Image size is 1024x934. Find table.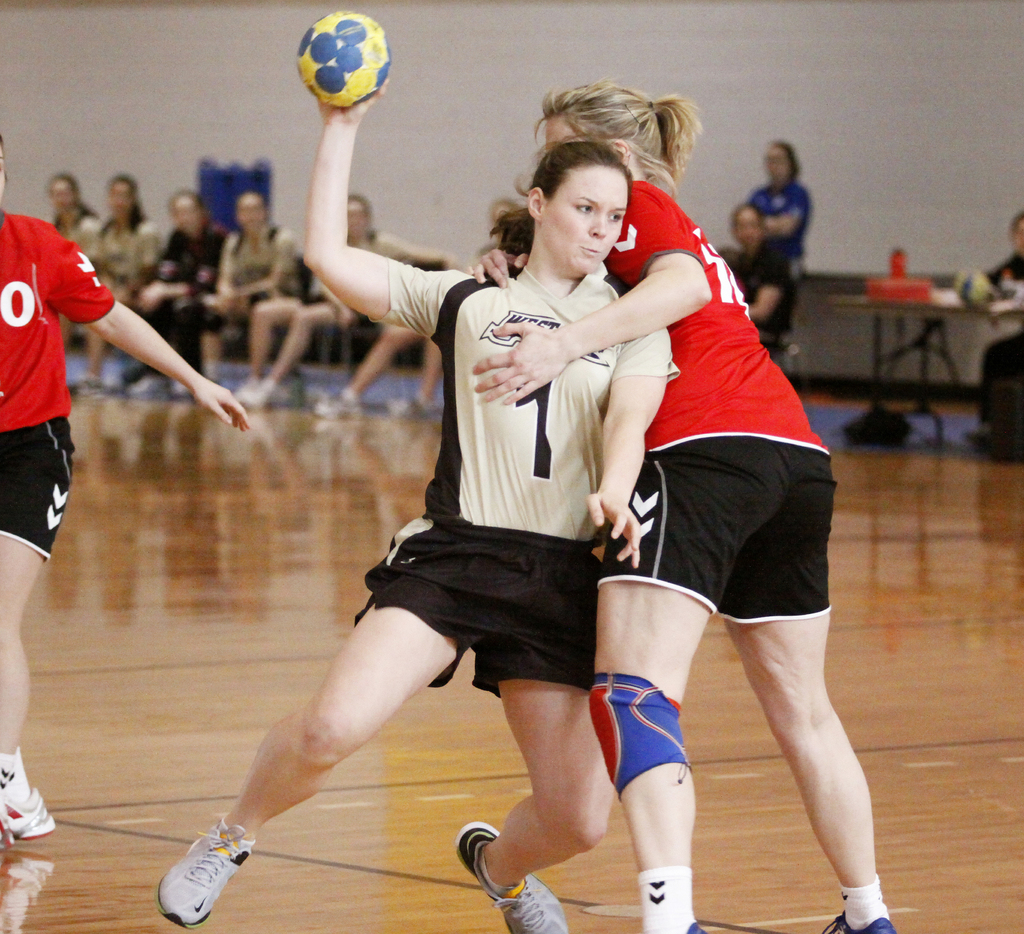
crop(822, 263, 1023, 461).
